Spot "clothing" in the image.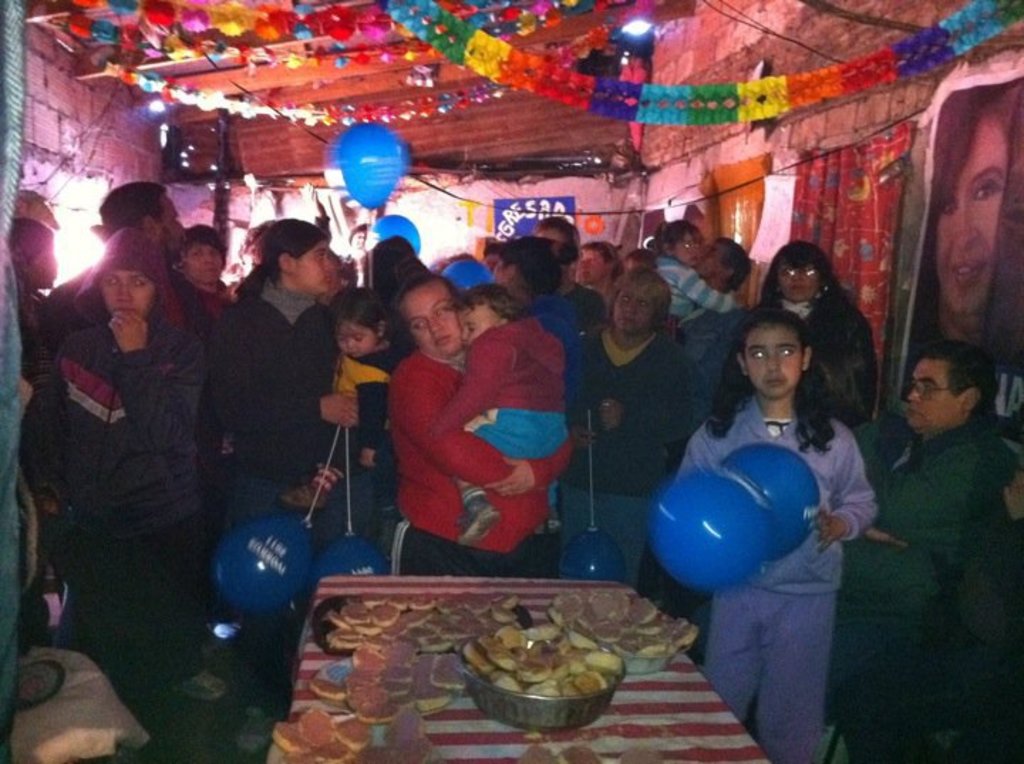
"clothing" found at x1=562, y1=256, x2=604, y2=341.
